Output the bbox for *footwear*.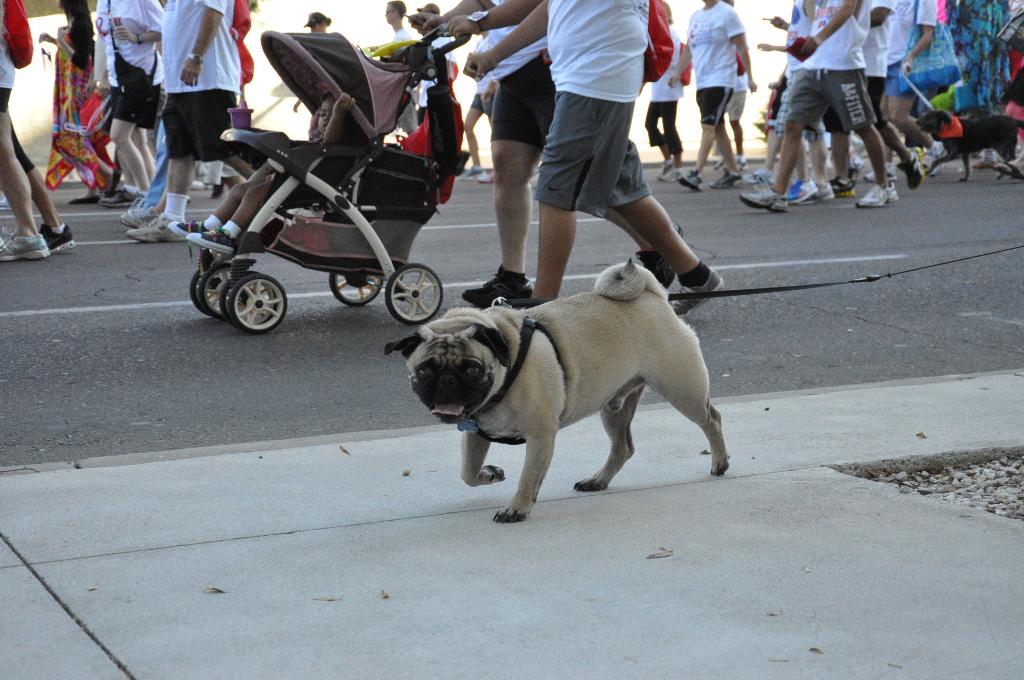
{"x1": 476, "y1": 169, "x2": 495, "y2": 183}.
